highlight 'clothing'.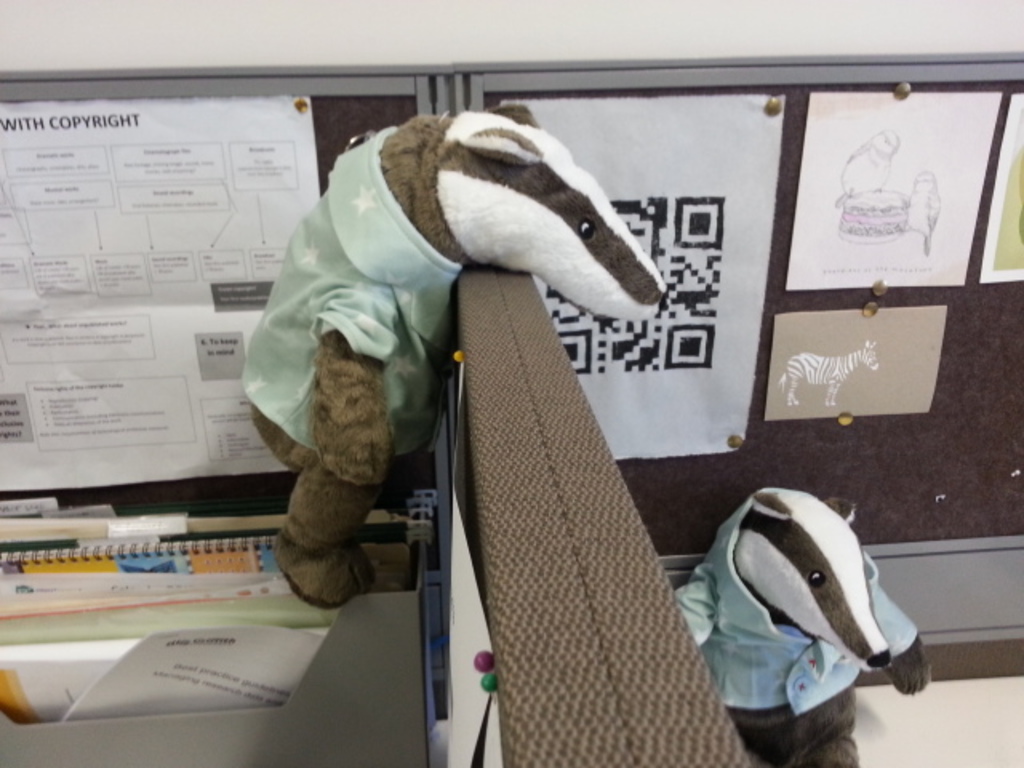
Highlighted region: 243 125 454 448.
